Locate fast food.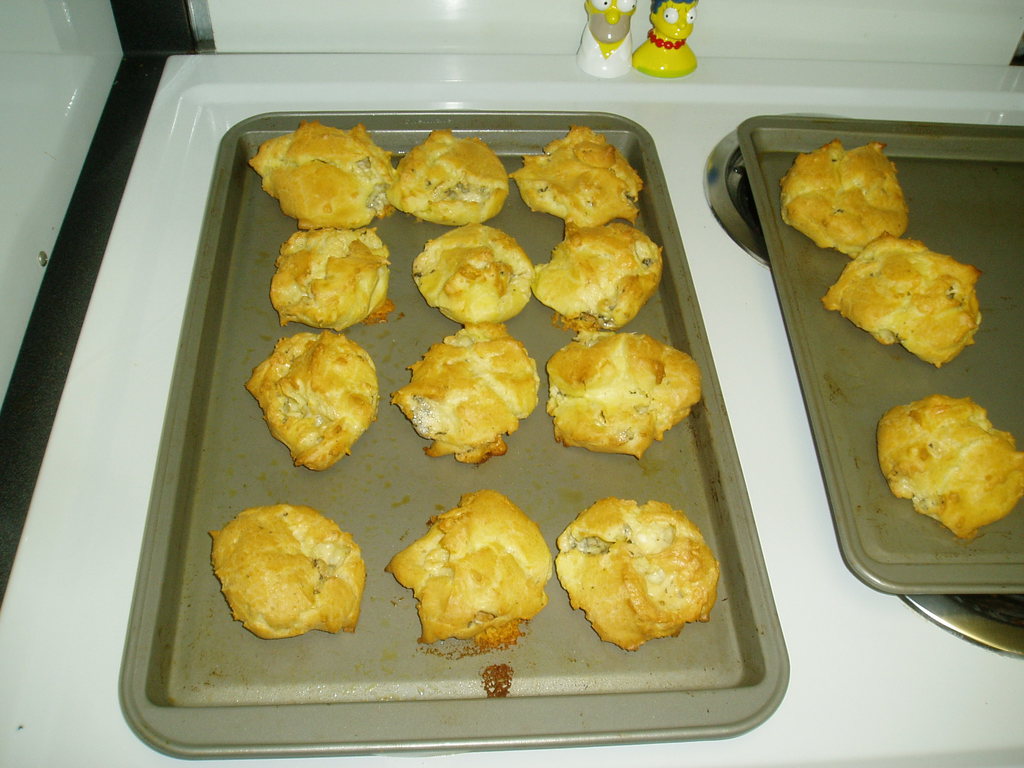
Bounding box: 392, 127, 511, 224.
